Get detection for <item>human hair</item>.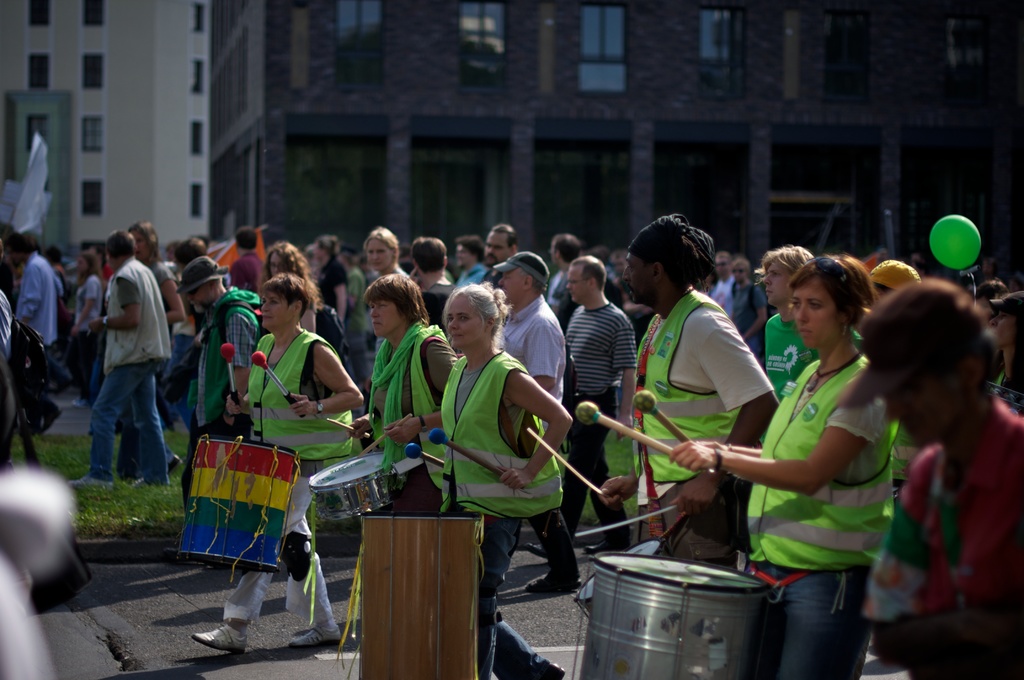
Detection: BBox(127, 225, 156, 259).
